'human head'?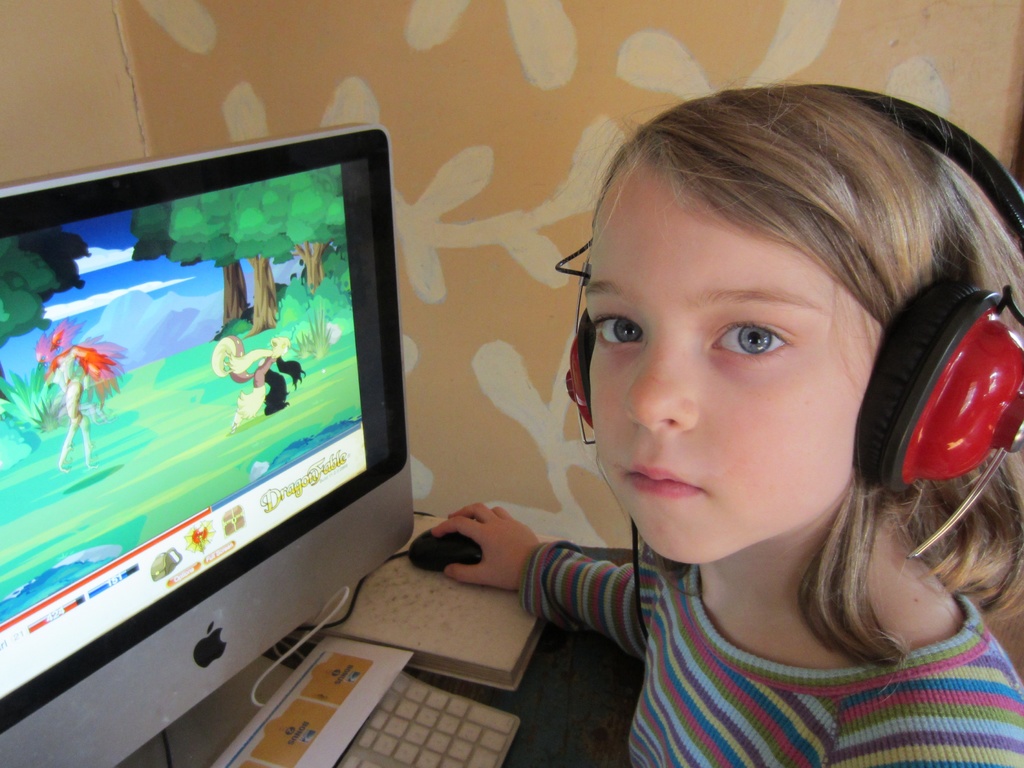
pyautogui.locateOnScreen(589, 88, 998, 568)
